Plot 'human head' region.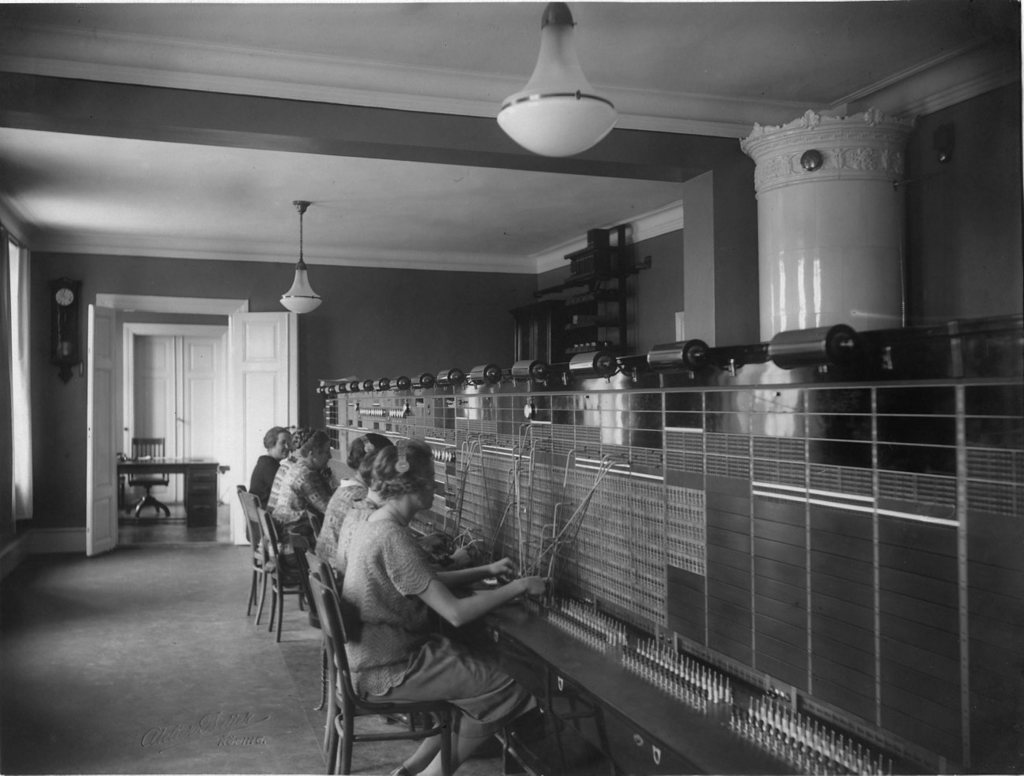
Plotted at 360/444/399/486.
